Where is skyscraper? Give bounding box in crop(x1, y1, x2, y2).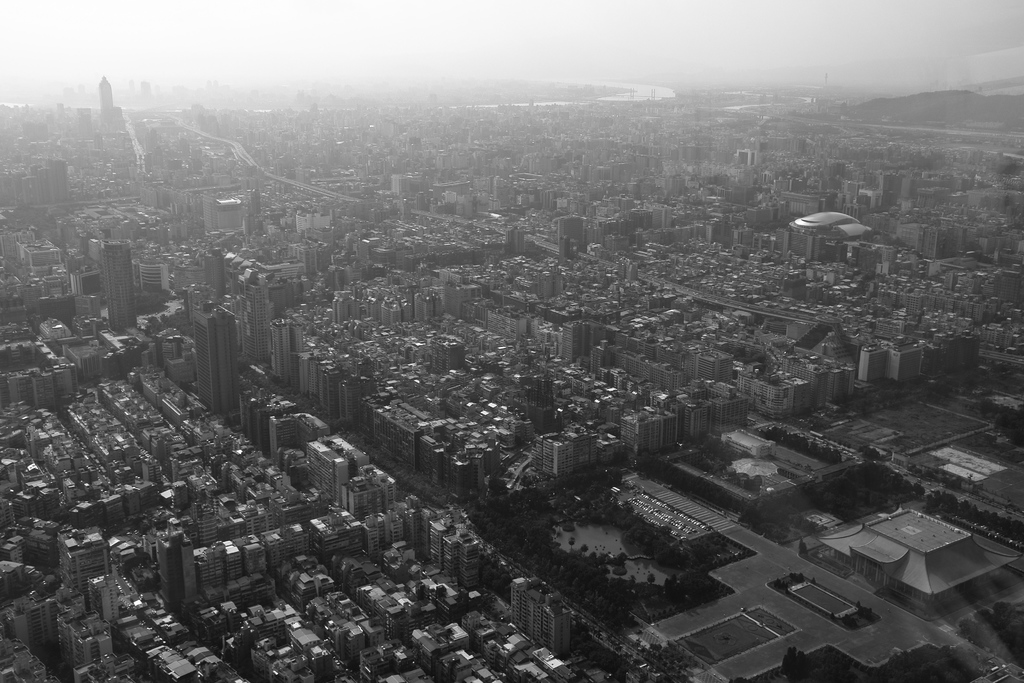
crop(414, 293, 430, 318).
